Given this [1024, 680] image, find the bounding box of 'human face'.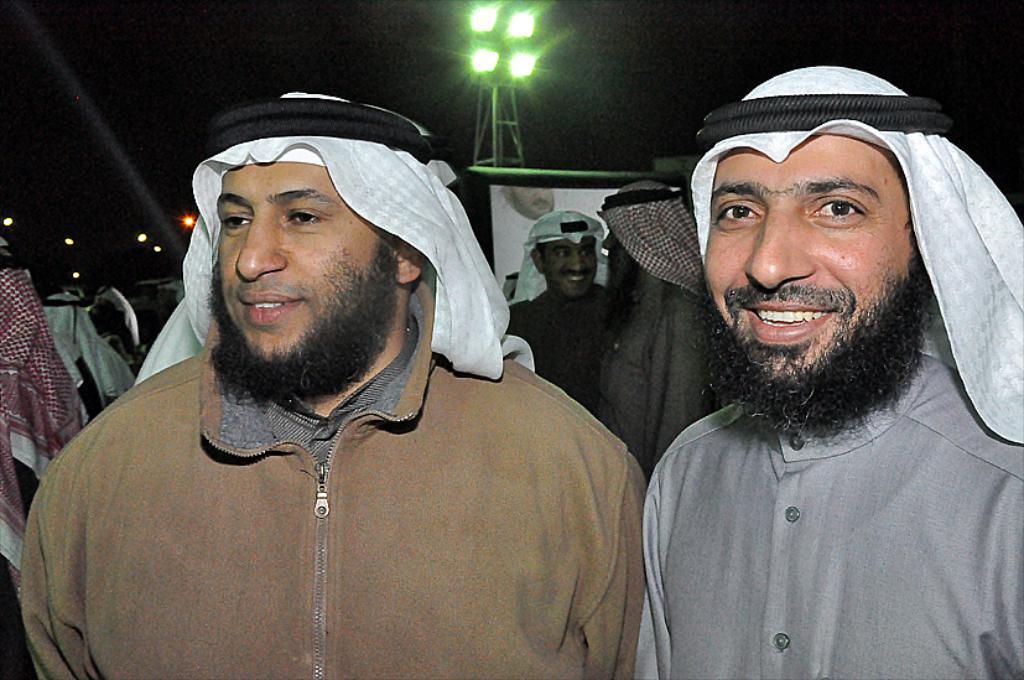
<bbox>702, 134, 921, 415</bbox>.
